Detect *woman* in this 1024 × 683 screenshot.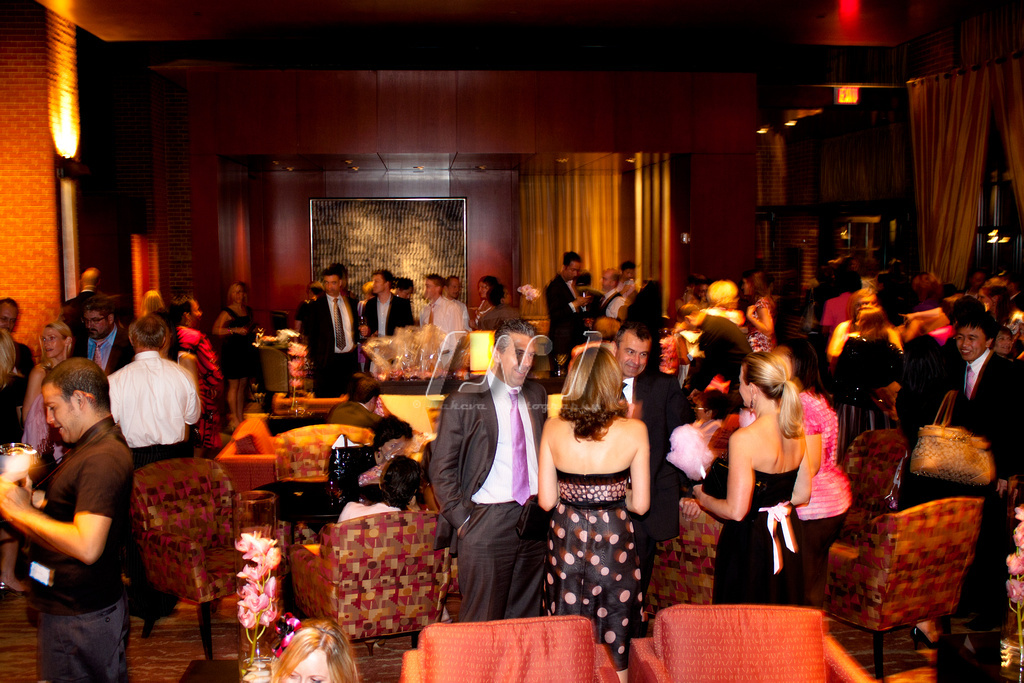
Detection: <region>696, 351, 807, 611</region>.
